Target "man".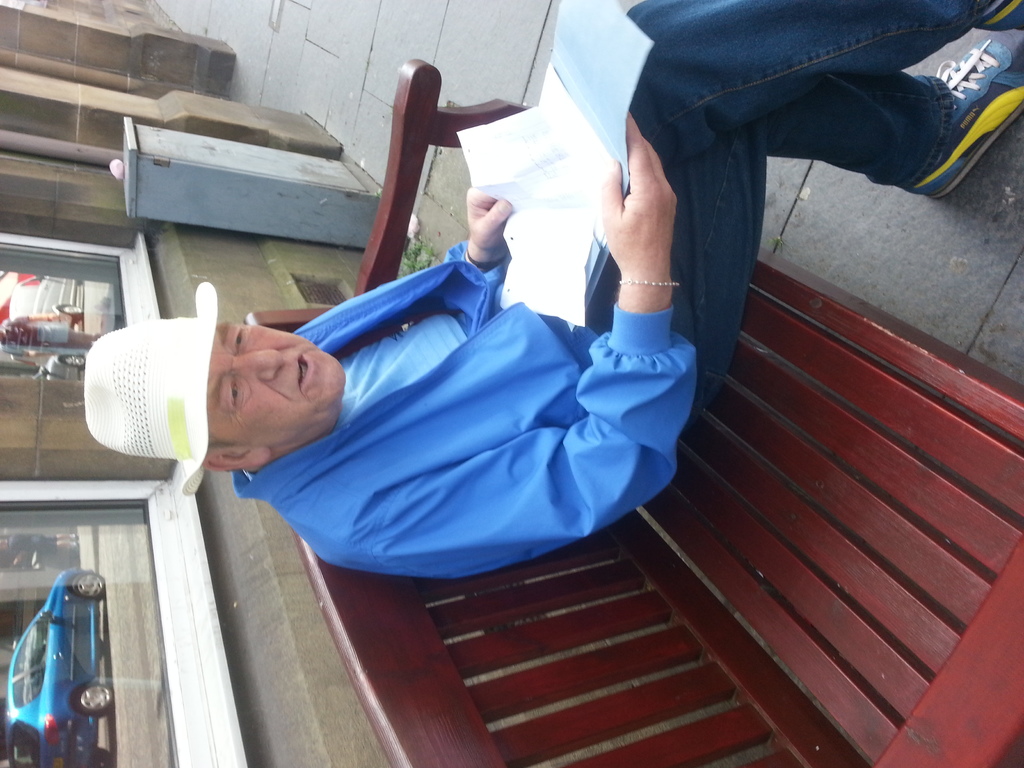
Target region: region(79, 0, 1023, 582).
